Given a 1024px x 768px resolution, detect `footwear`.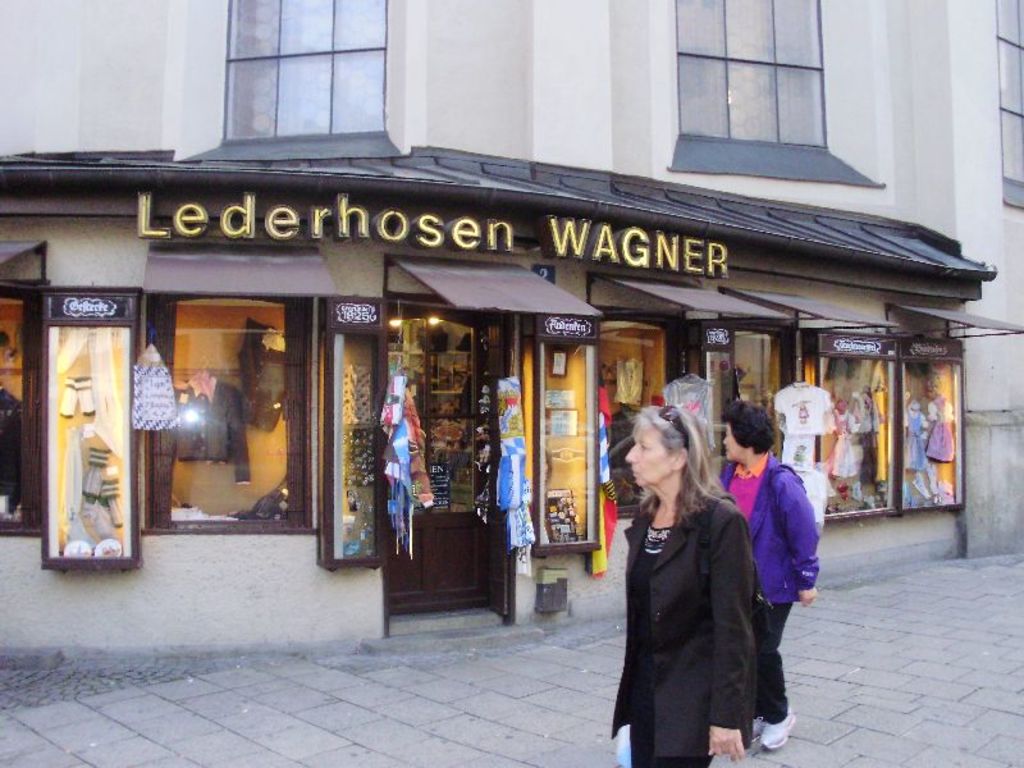
box=[762, 717, 796, 746].
